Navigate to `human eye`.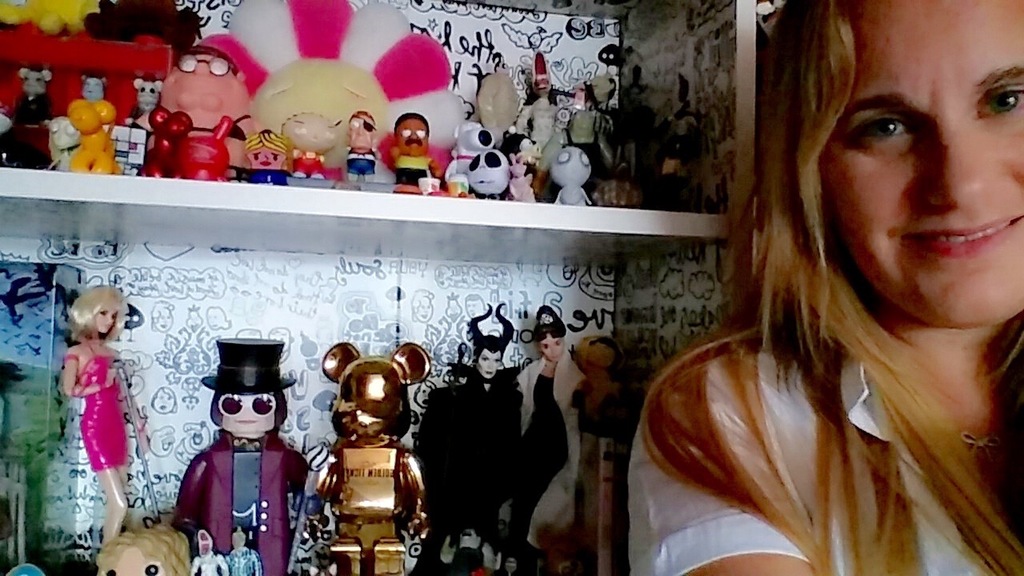
Navigation target: crop(105, 569, 118, 575).
